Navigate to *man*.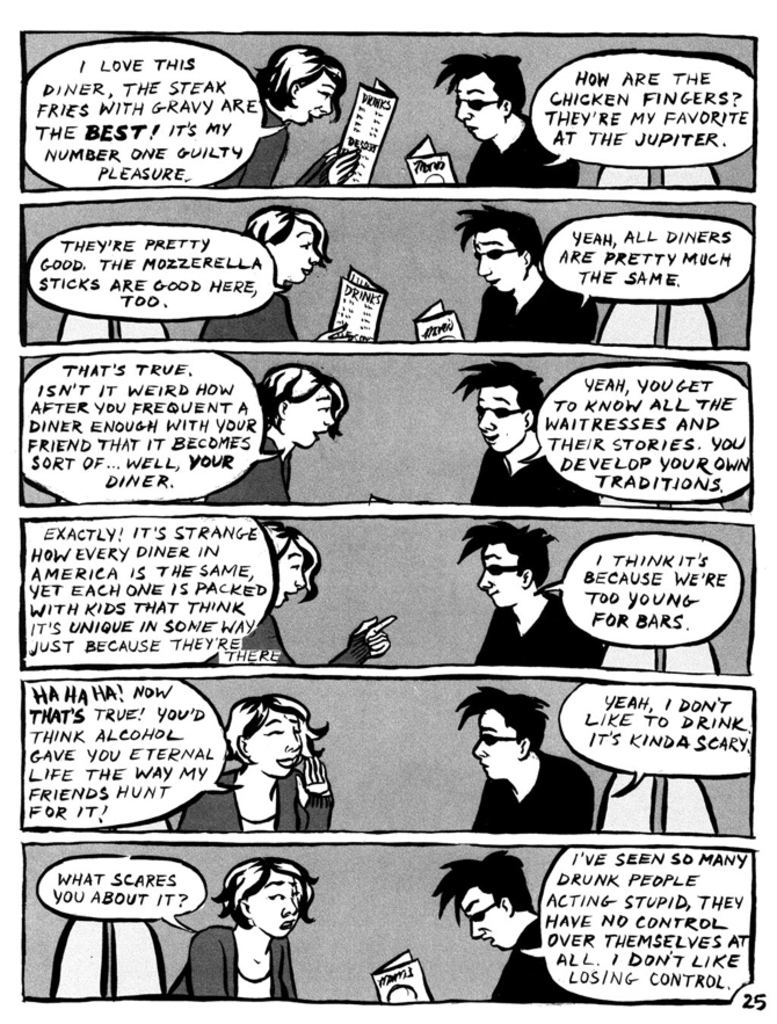
Navigation target: <bbox>451, 683, 595, 836</bbox>.
